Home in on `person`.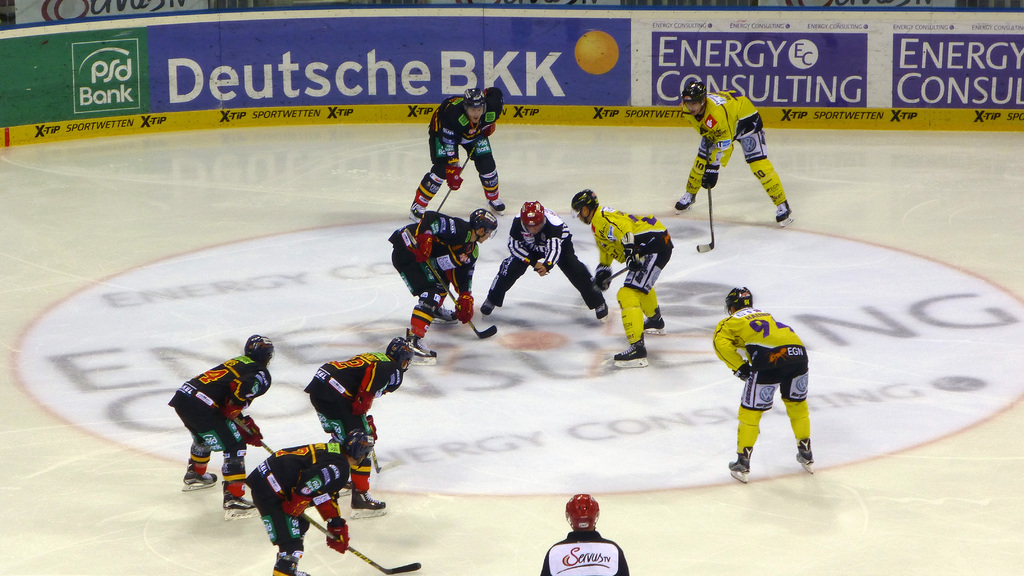
Homed in at (left=166, top=337, right=275, bottom=519).
